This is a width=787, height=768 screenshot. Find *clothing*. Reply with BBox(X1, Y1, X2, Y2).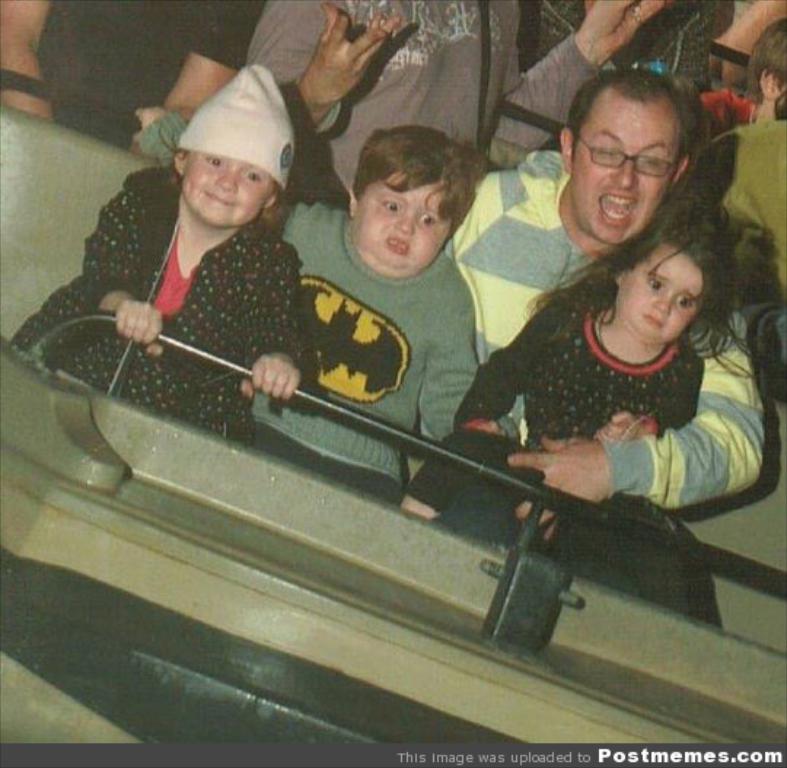
BBox(0, 171, 284, 466).
